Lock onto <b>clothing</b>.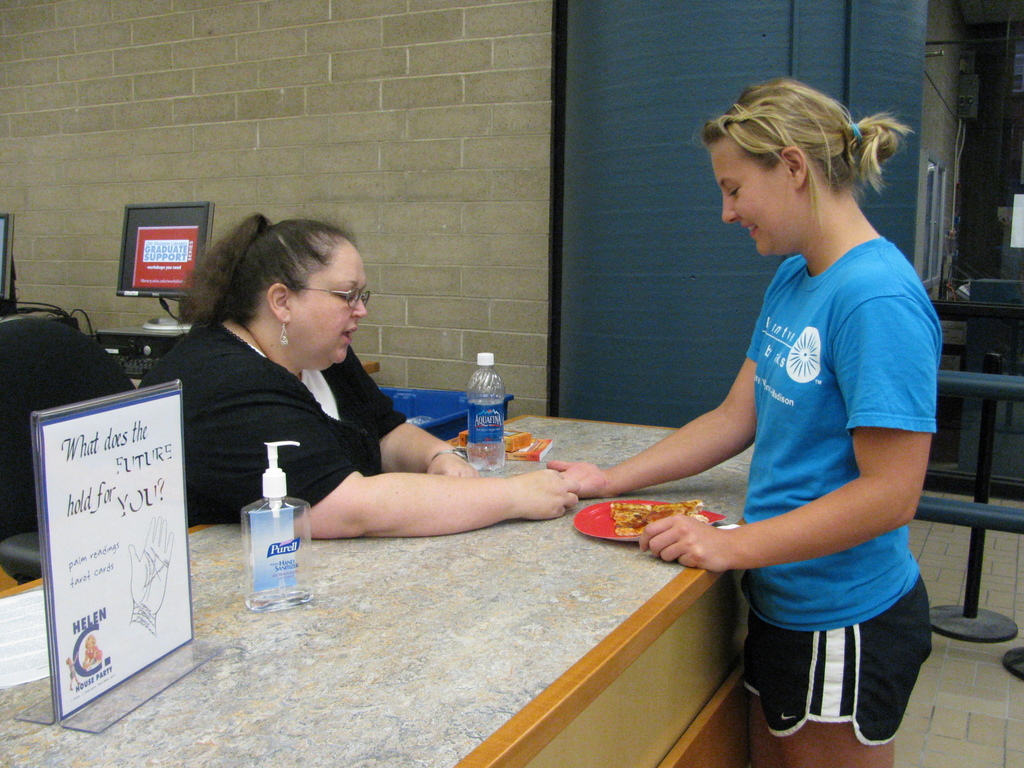
Locked: BBox(607, 78, 936, 767).
